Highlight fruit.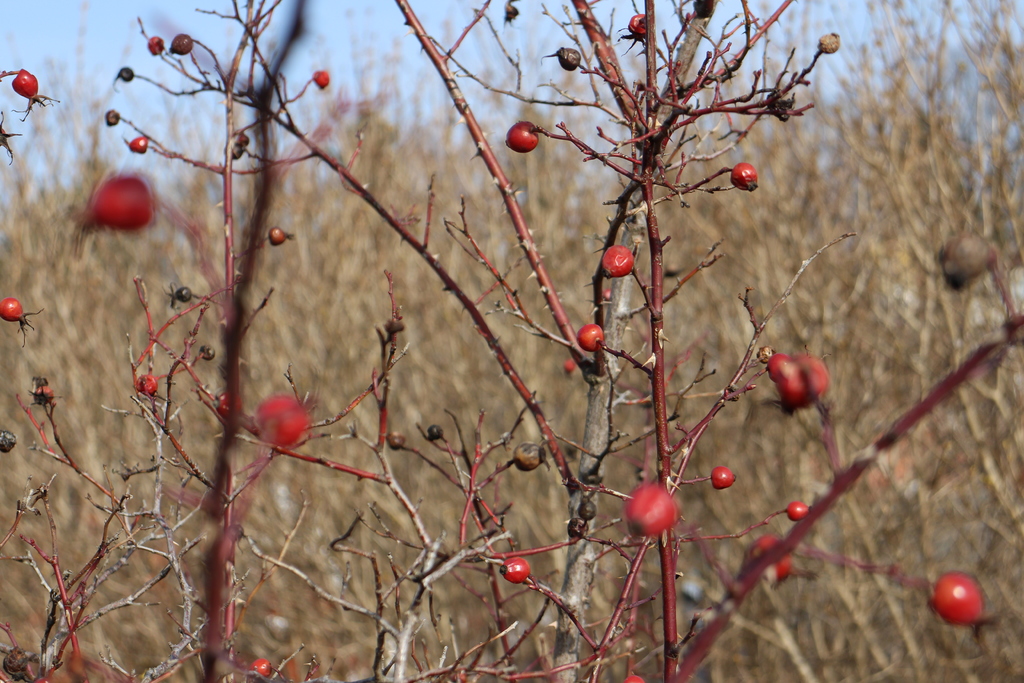
Highlighted region: bbox(131, 135, 154, 154).
